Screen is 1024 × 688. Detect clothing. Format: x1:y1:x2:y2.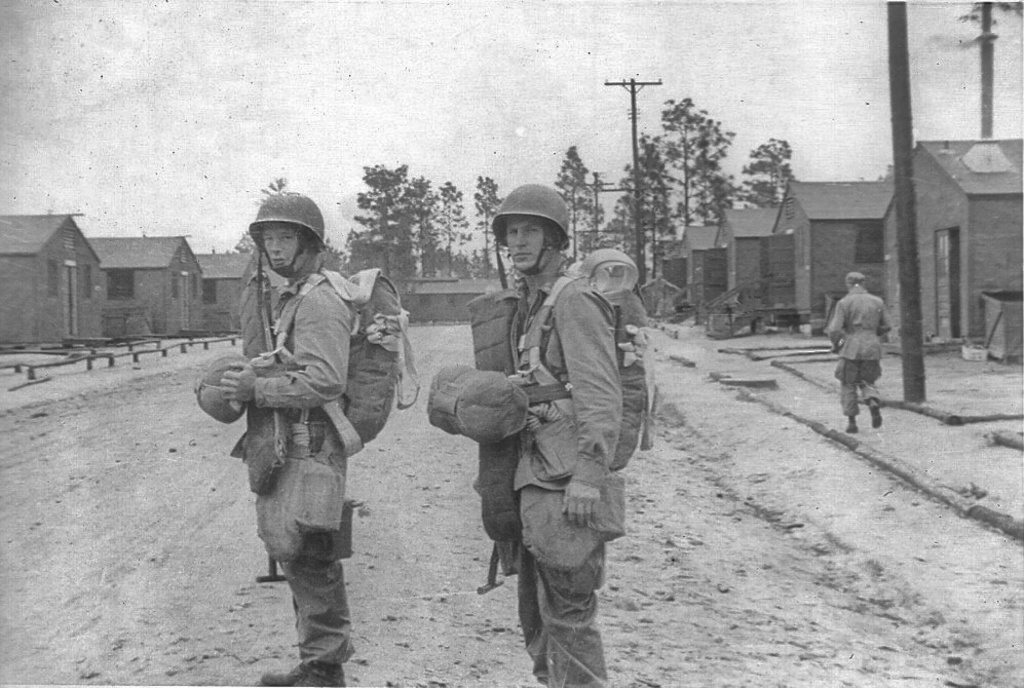
826:284:898:413.
